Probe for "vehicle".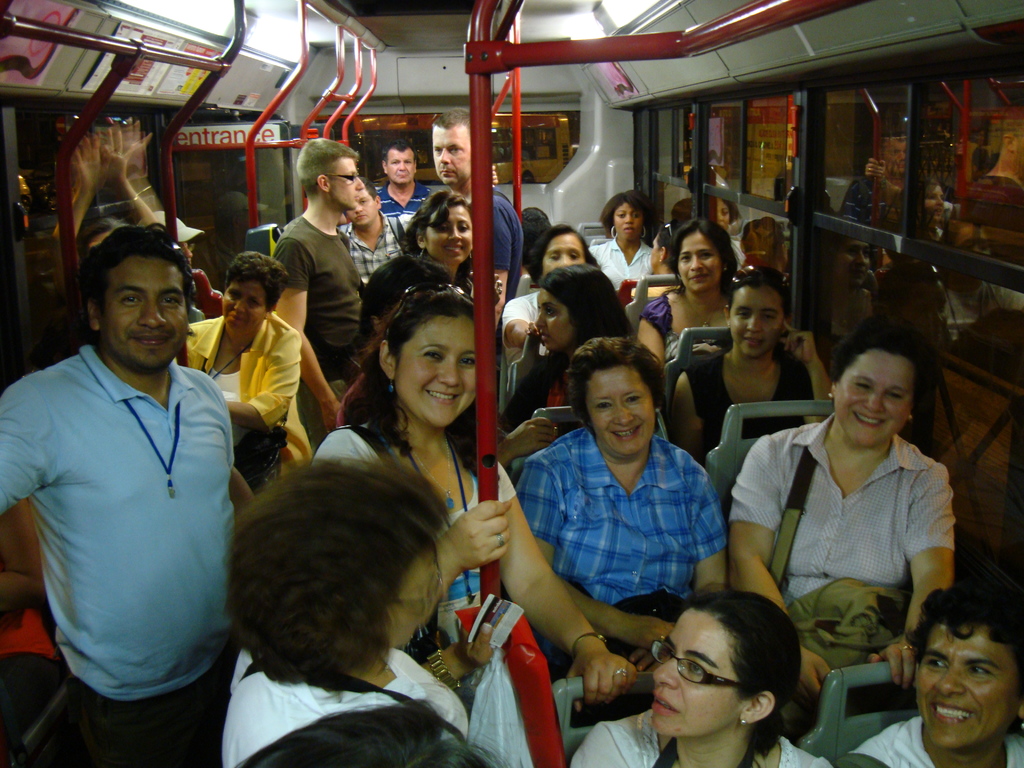
Probe result: x1=141 y1=40 x2=1023 y2=687.
